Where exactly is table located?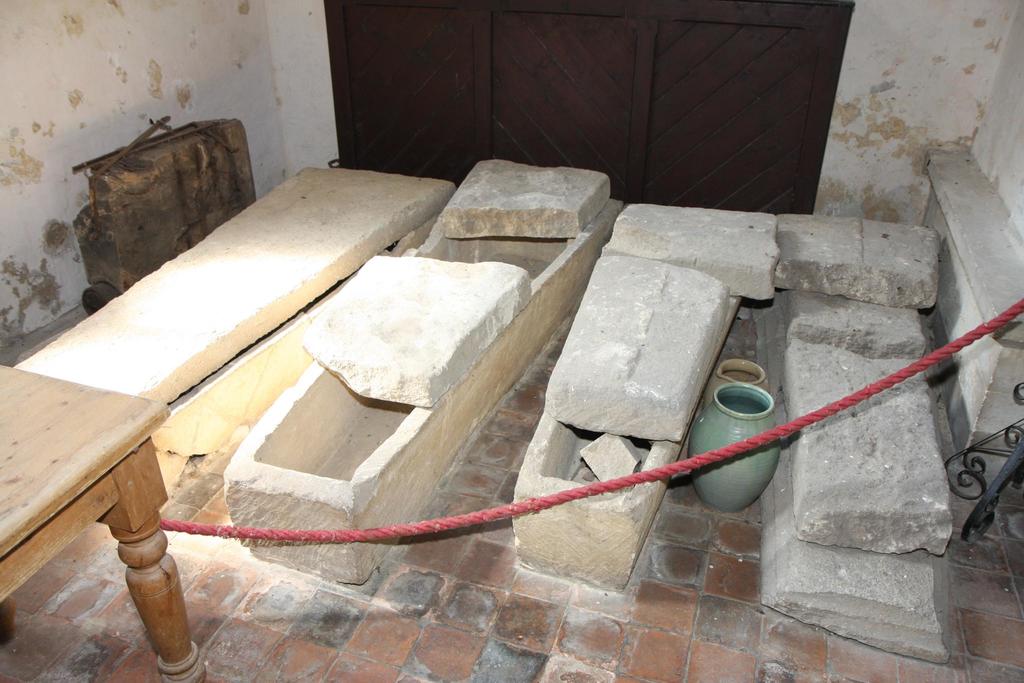
Its bounding box is x1=0 y1=364 x2=169 y2=682.
